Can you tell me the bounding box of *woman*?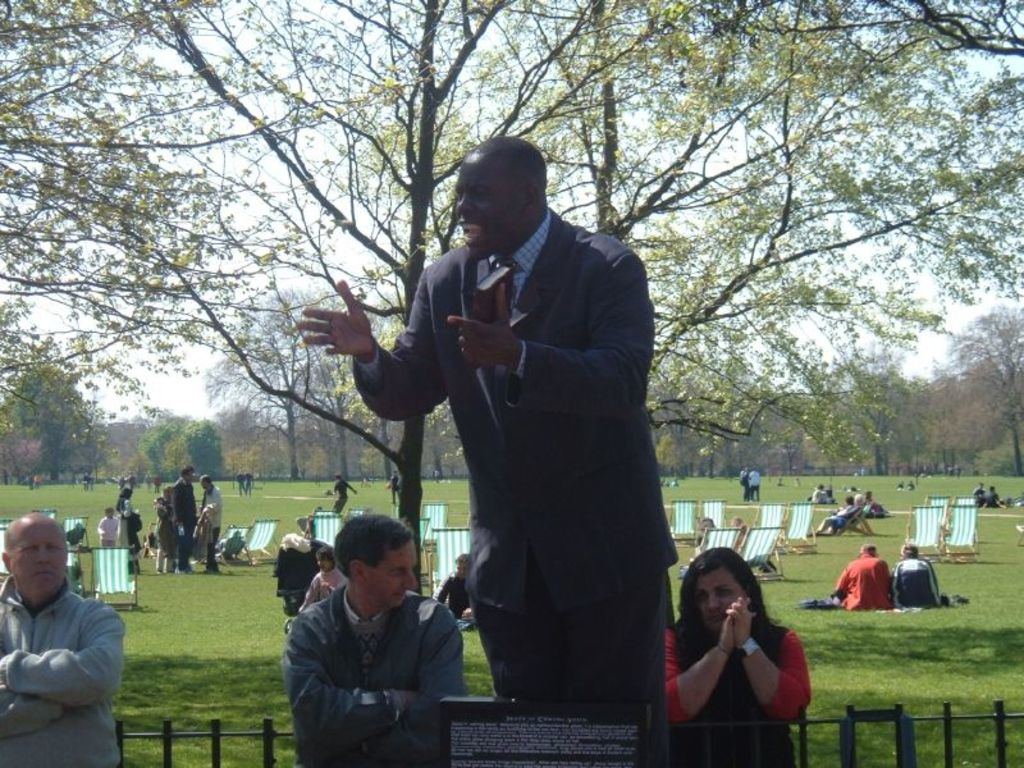
box=[804, 492, 858, 527].
